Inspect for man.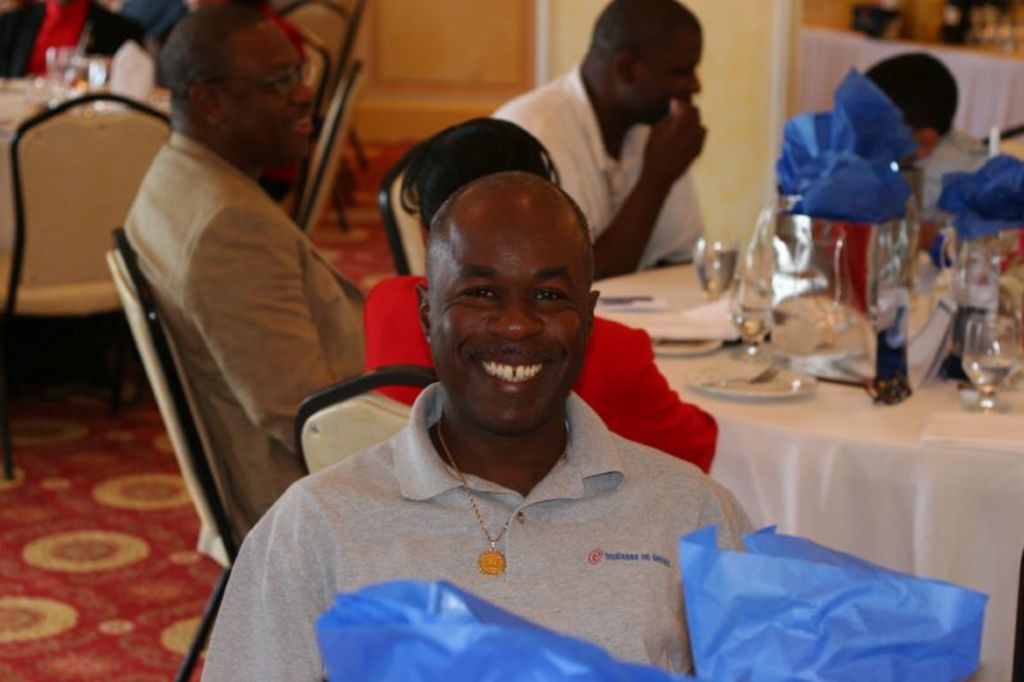
Inspection: rect(123, 5, 369, 525).
